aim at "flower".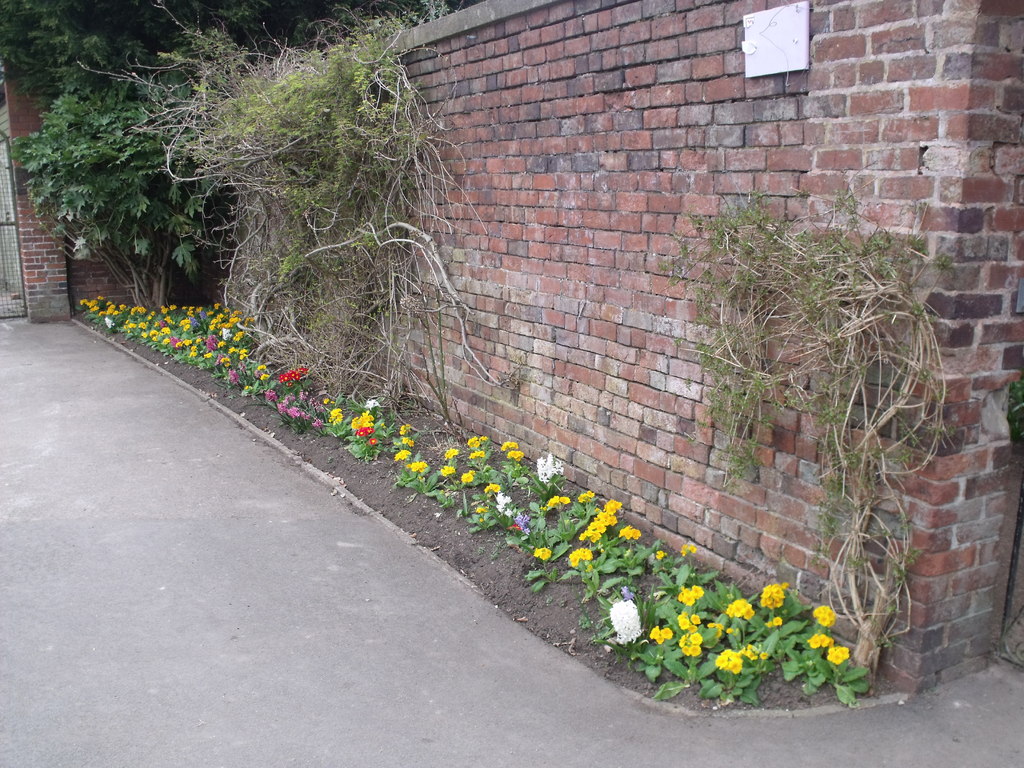
Aimed at 262 388 278 405.
